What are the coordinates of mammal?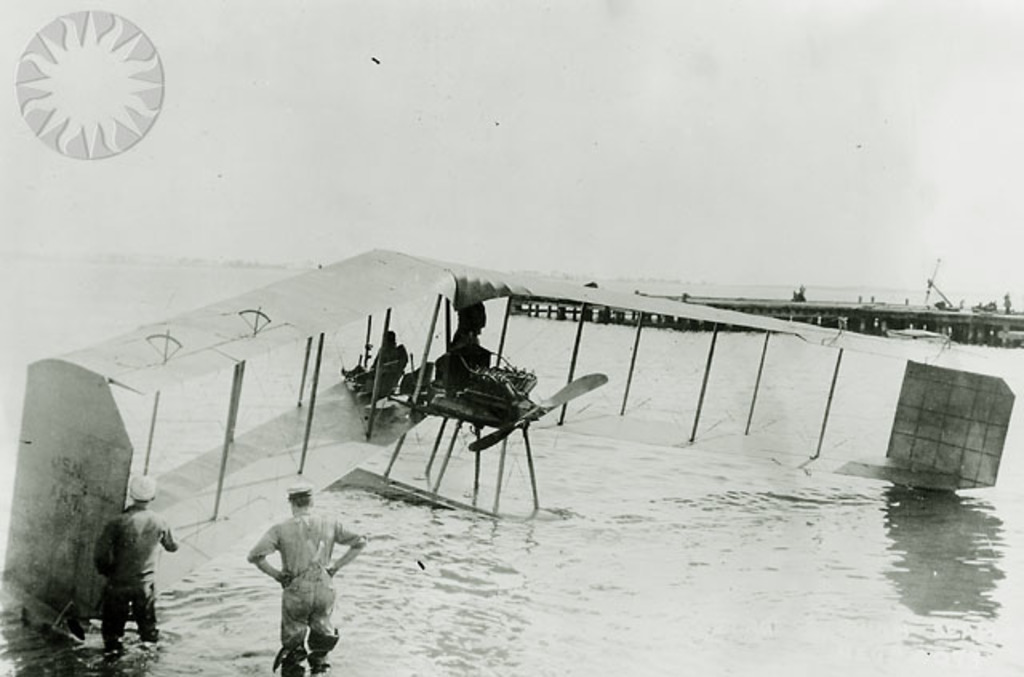
select_region(94, 471, 176, 648).
